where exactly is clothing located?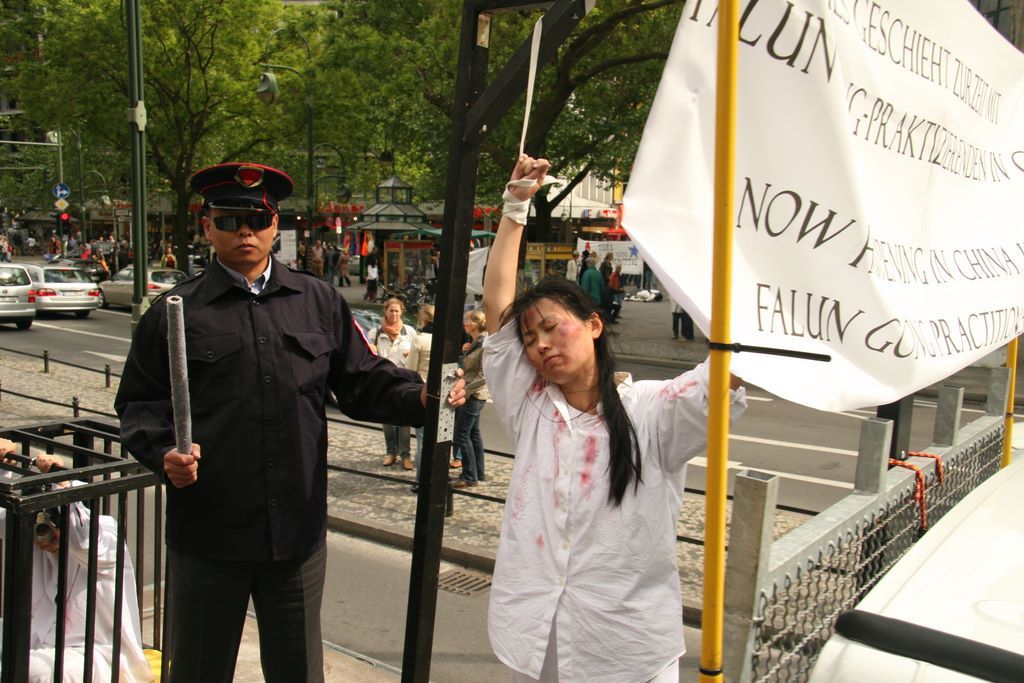
Its bounding box is rect(110, 250, 421, 682).
